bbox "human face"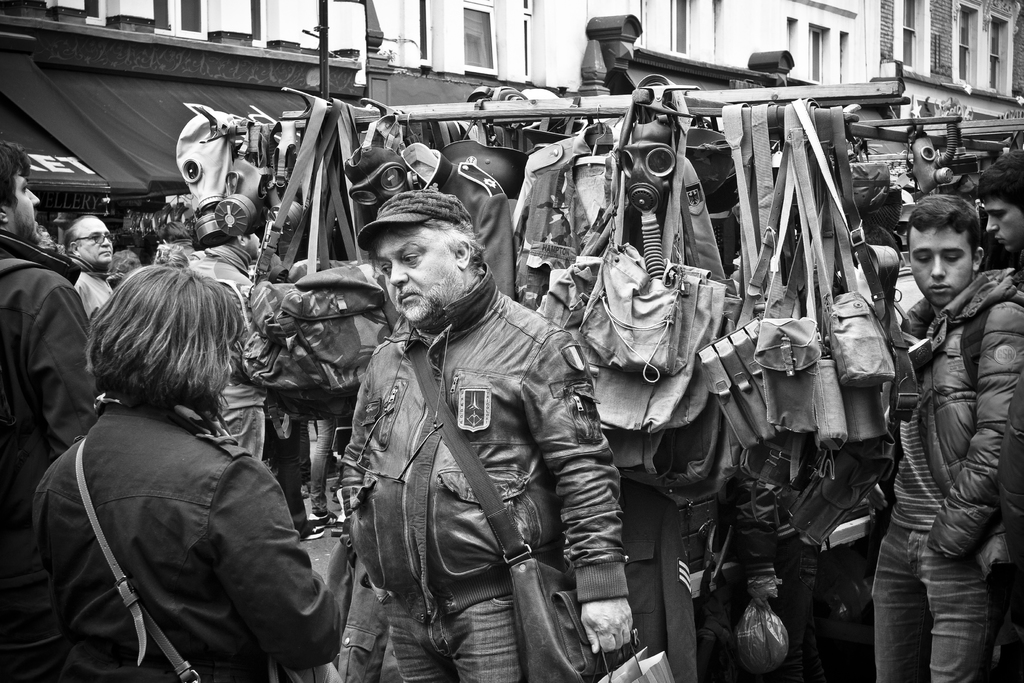
l=77, t=219, r=110, b=262
